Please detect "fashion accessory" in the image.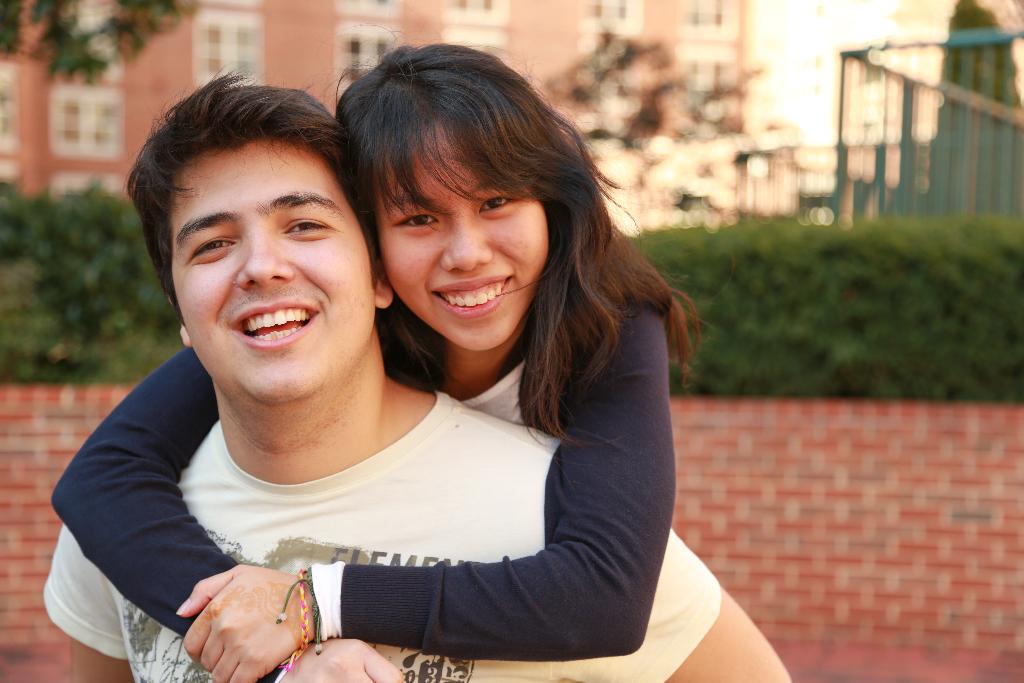
rect(278, 568, 311, 674).
